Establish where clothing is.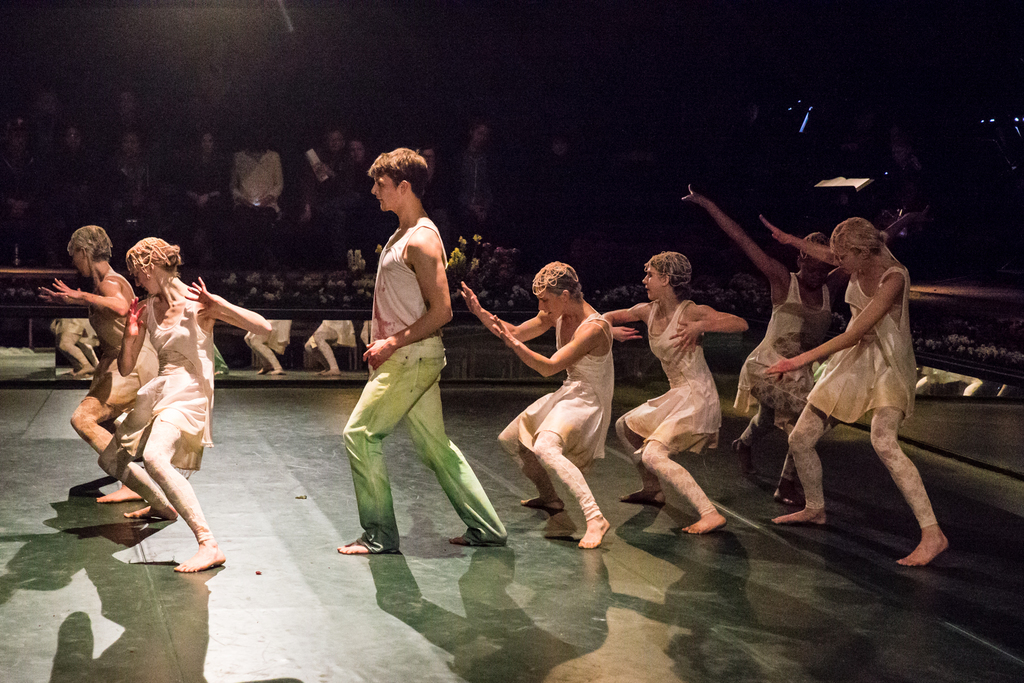
Established at crop(737, 263, 830, 444).
